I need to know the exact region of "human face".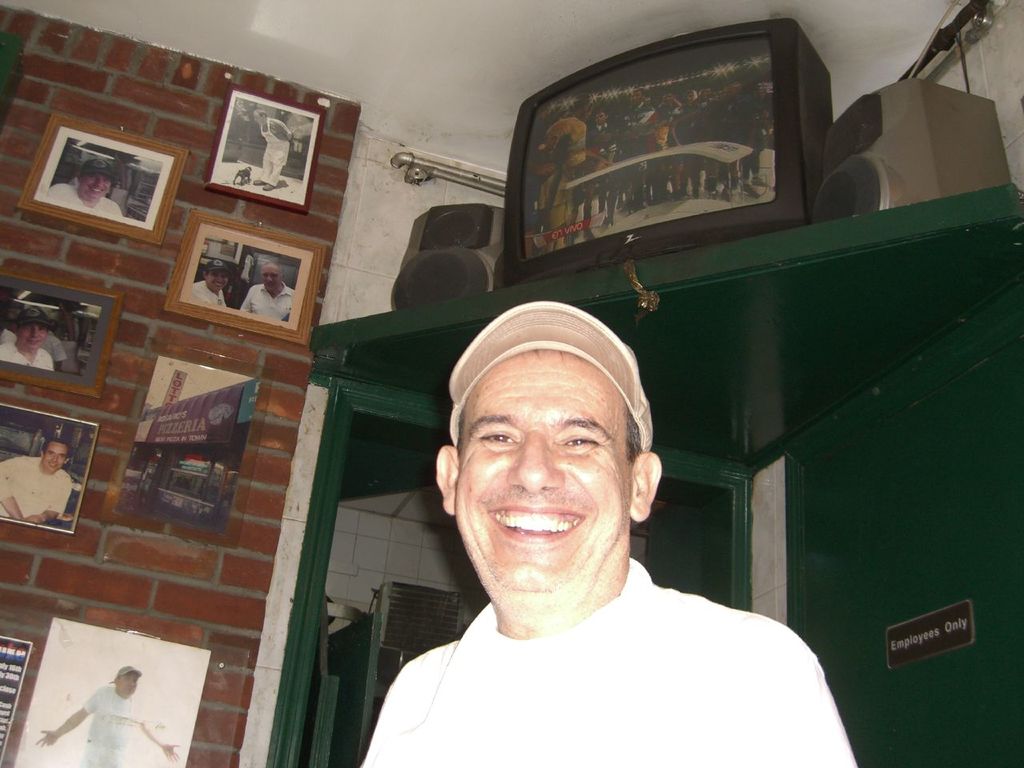
Region: select_region(262, 263, 279, 295).
